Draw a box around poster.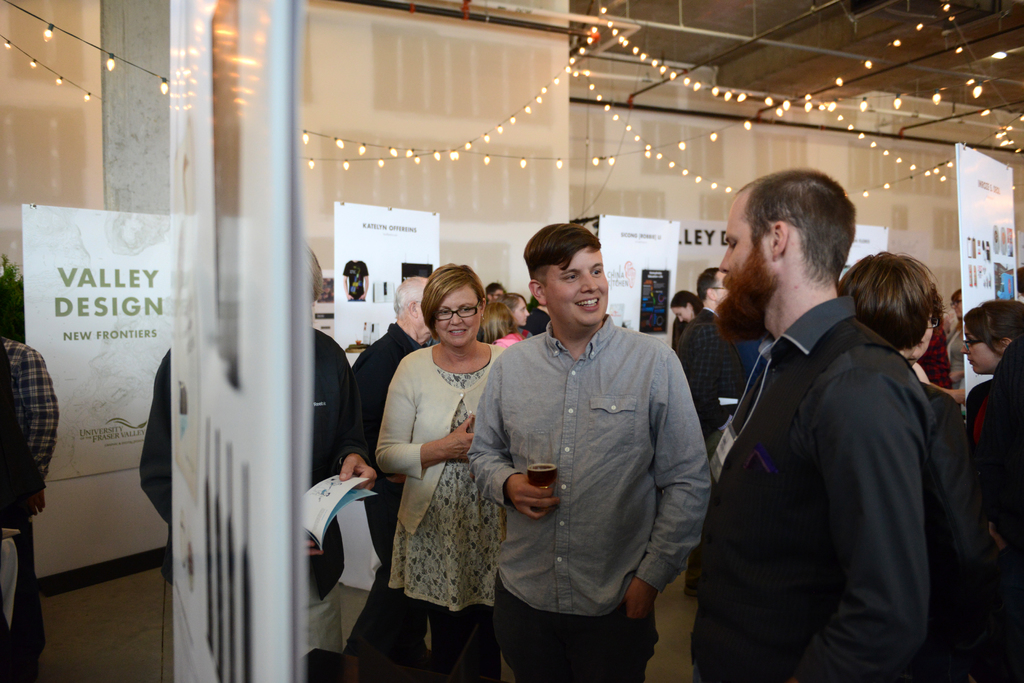
<bbox>954, 143, 1011, 401</bbox>.
